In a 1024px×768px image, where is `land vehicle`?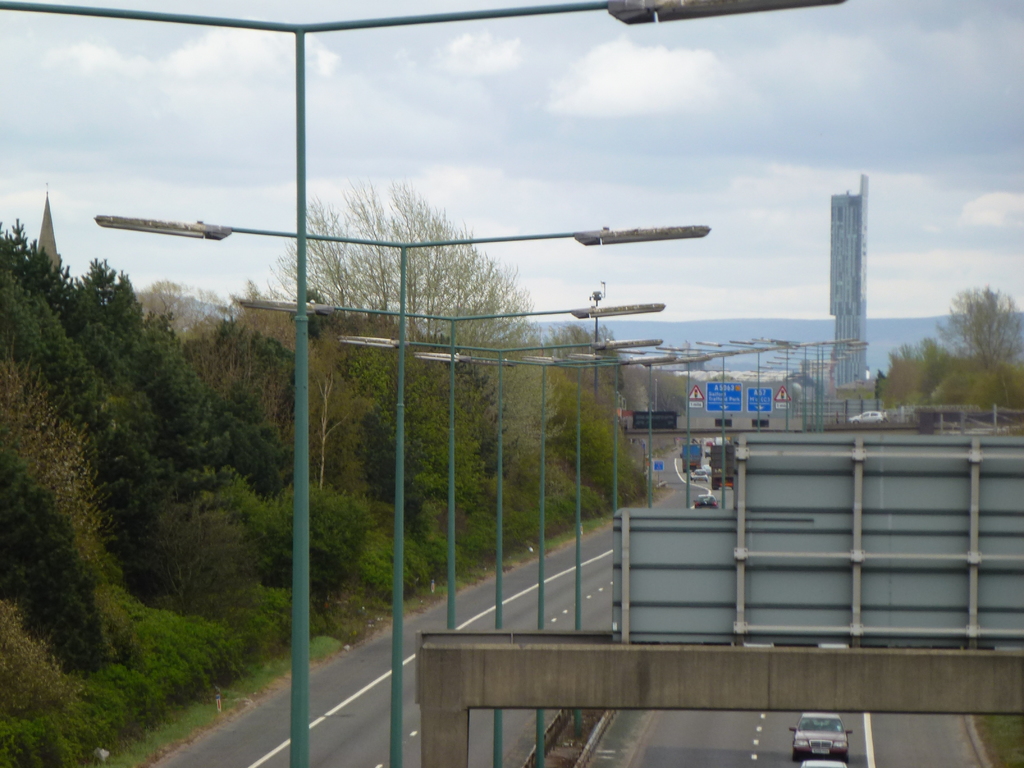
785 711 856 763.
